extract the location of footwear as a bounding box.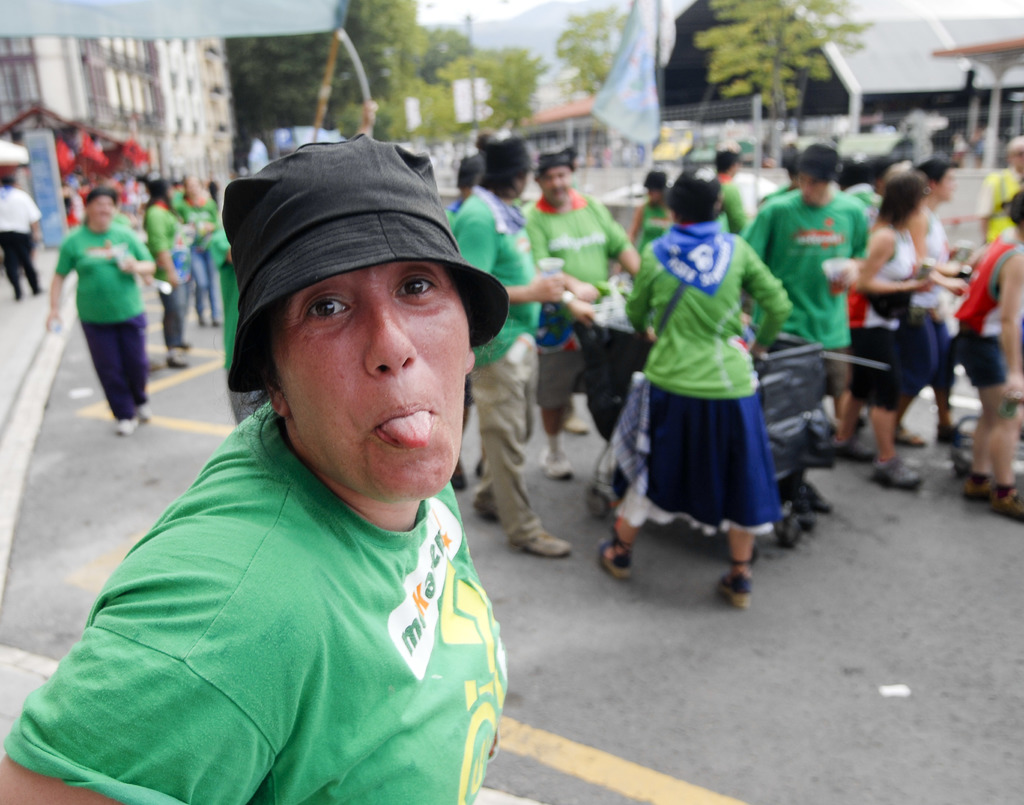
[130, 403, 148, 420].
